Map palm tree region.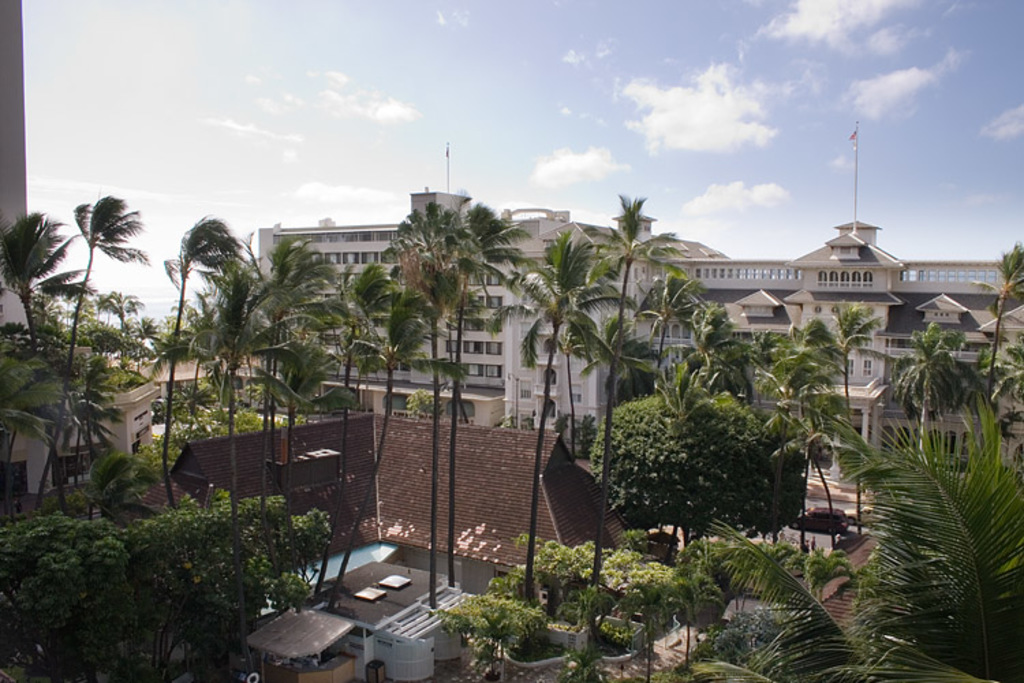
Mapped to {"x1": 392, "y1": 189, "x2": 483, "y2": 545}.
